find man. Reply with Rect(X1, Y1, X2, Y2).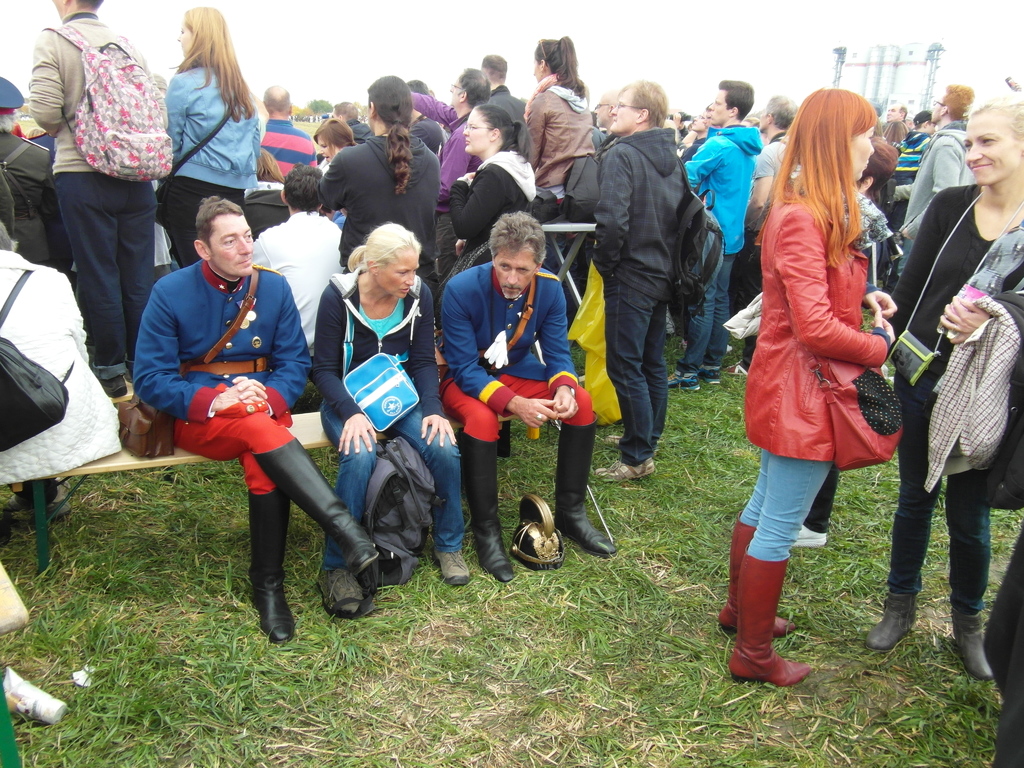
Rect(130, 193, 348, 623).
